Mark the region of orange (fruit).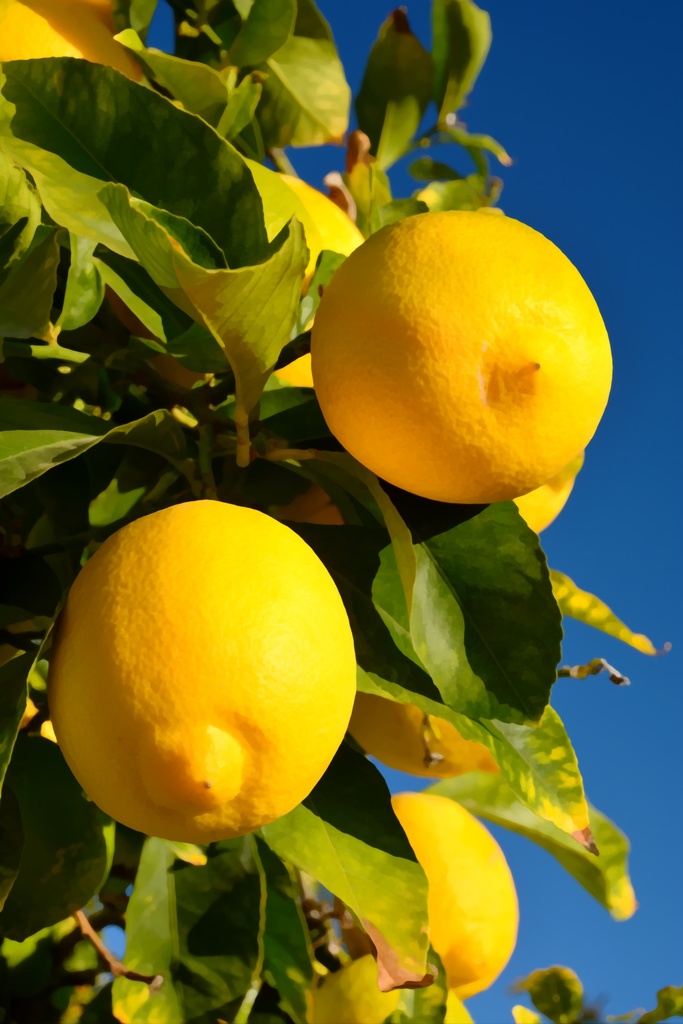
Region: locate(262, 173, 365, 385).
